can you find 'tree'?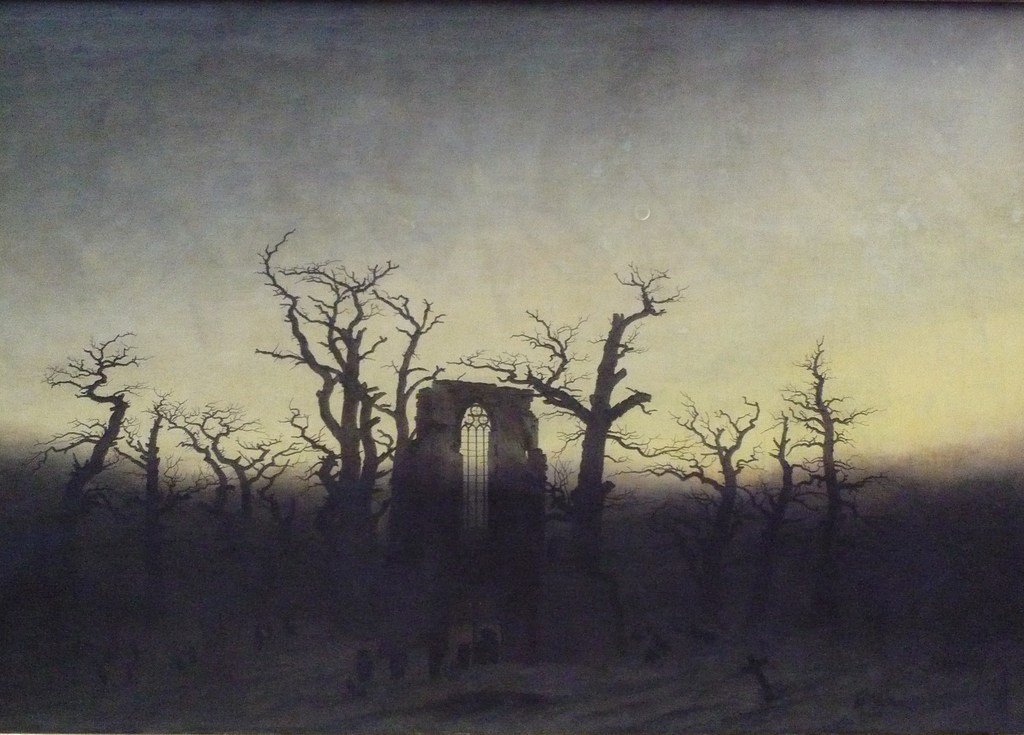
Yes, bounding box: bbox(19, 324, 122, 586).
